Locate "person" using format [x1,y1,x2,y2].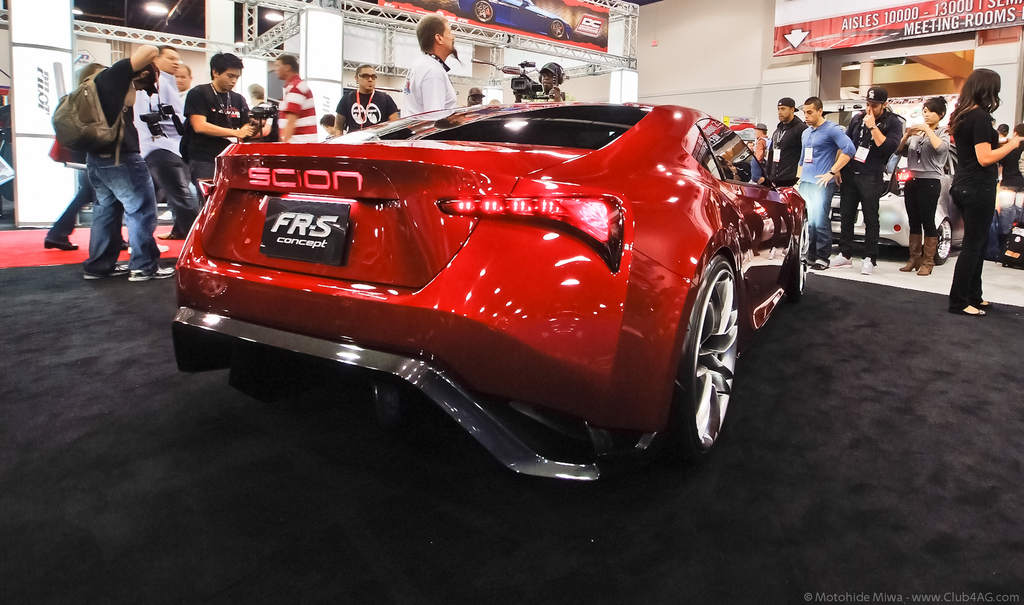
[771,98,806,187].
